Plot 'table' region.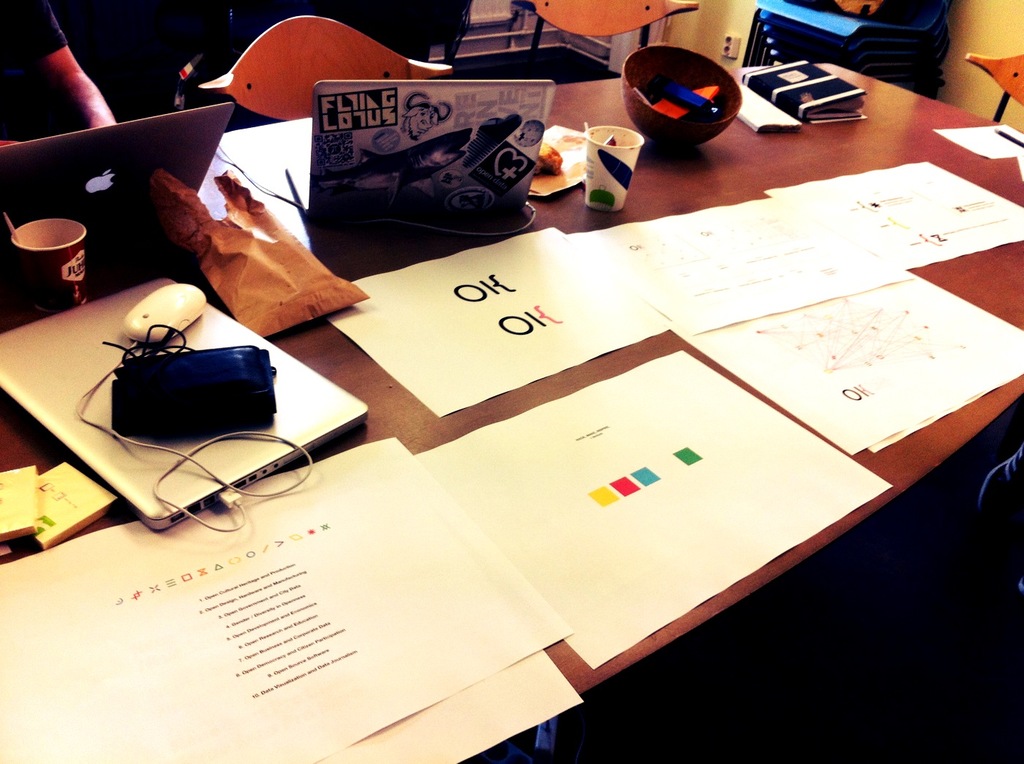
Plotted at [0, 99, 1023, 763].
